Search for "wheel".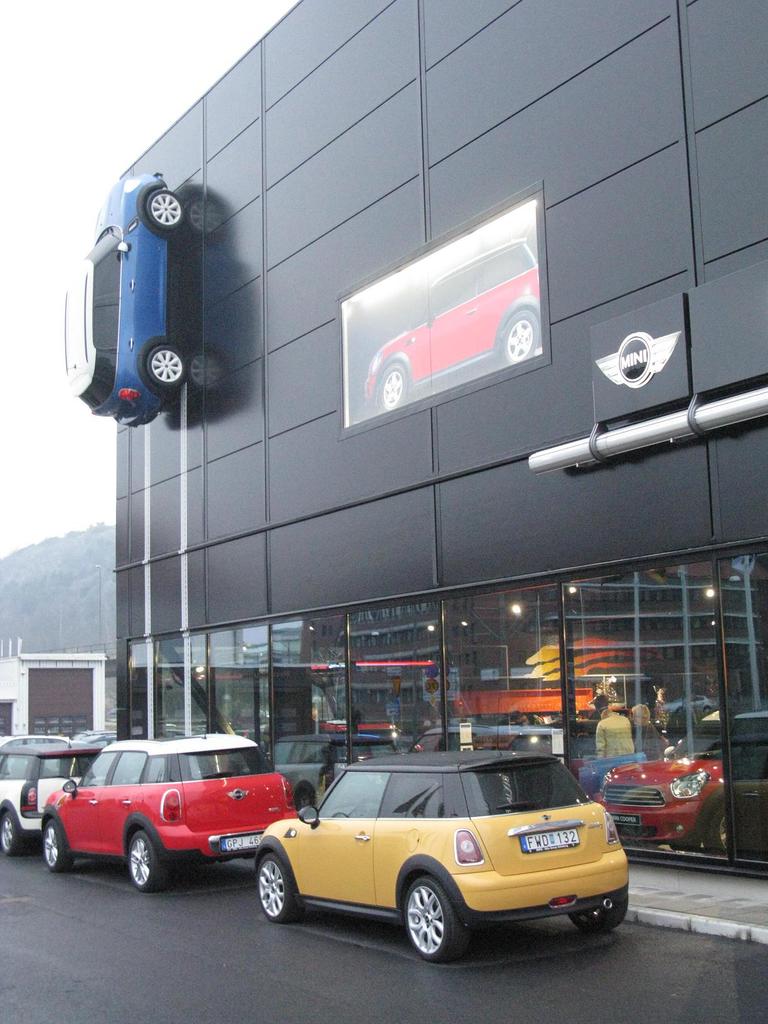
Found at Rect(124, 829, 177, 895).
